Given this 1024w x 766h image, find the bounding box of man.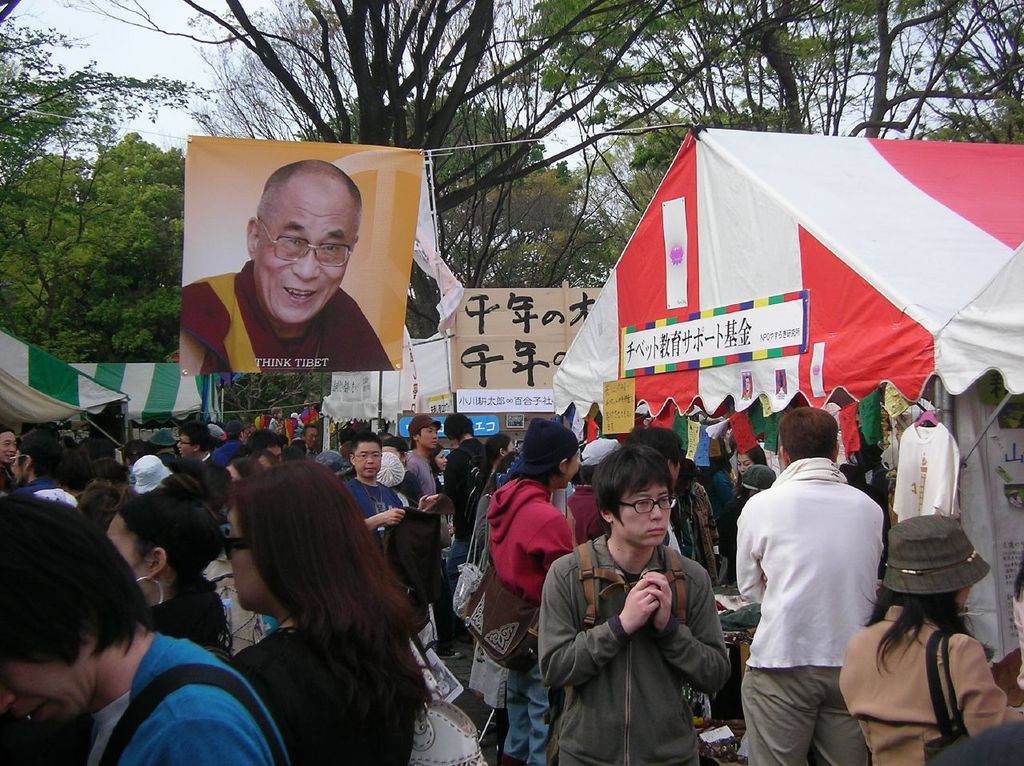
x1=733 y1=411 x2=911 y2=752.
